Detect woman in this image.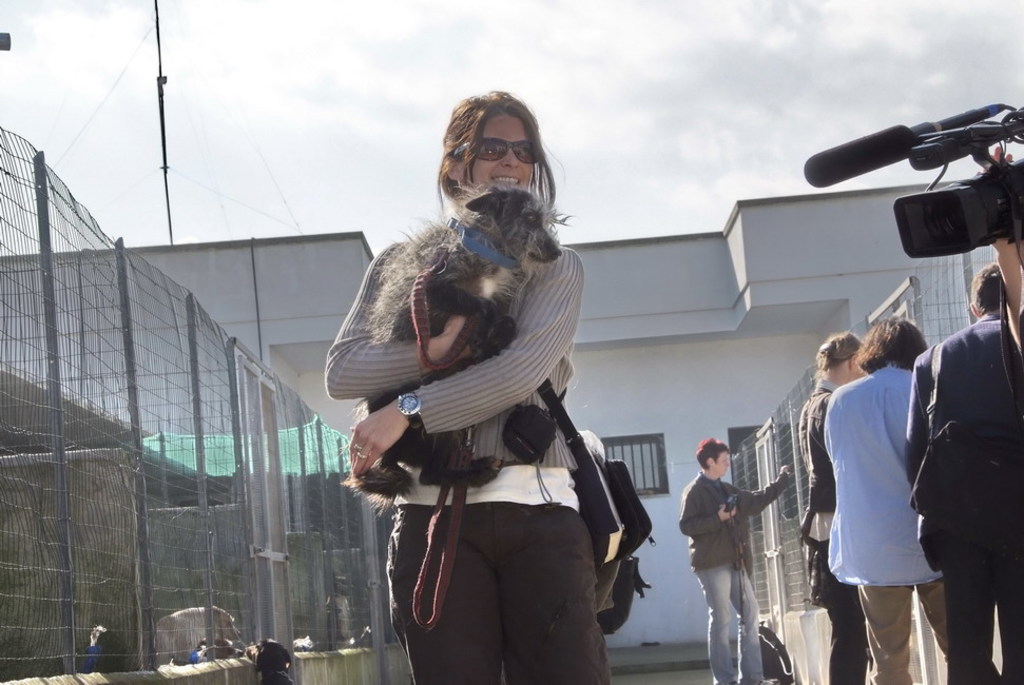
Detection: l=825, t=313, r=953, b=684.
